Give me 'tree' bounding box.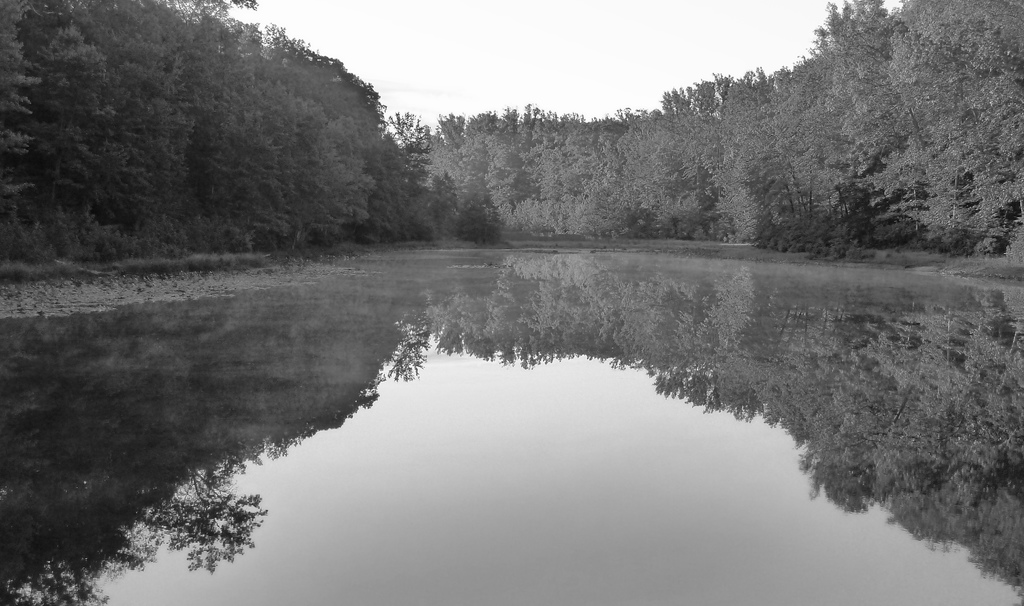
<bbox>447, 177, 506, 241</bbox>.
